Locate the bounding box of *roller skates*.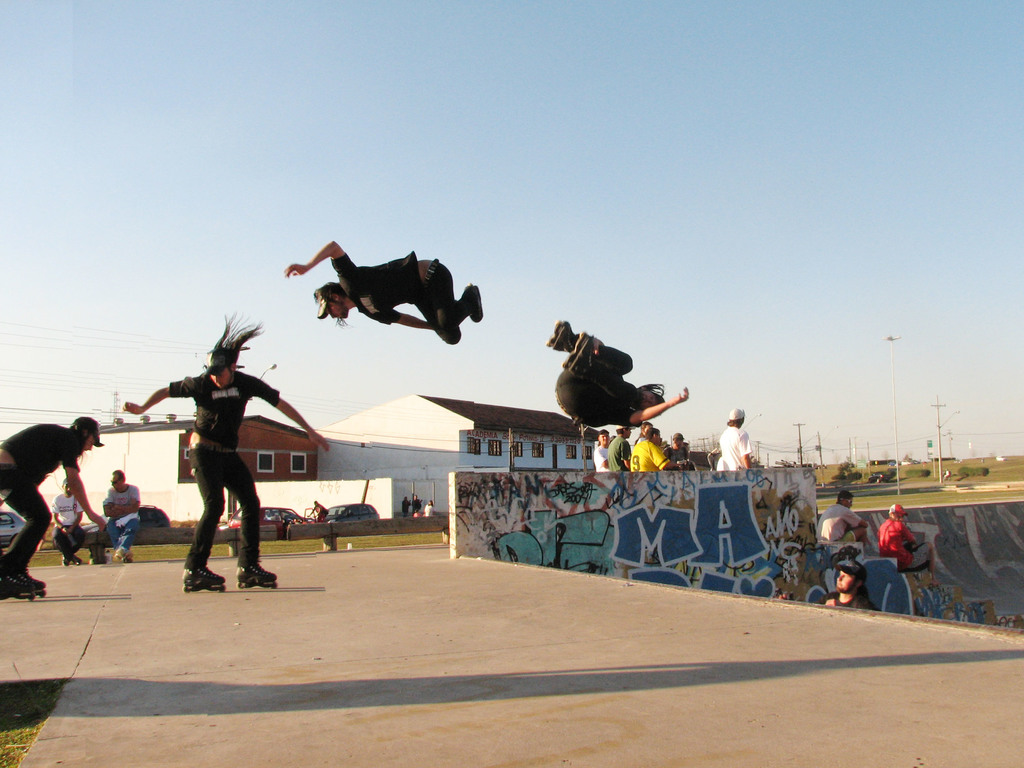
Bounding box: BBox(562, 330, 596, 379).
